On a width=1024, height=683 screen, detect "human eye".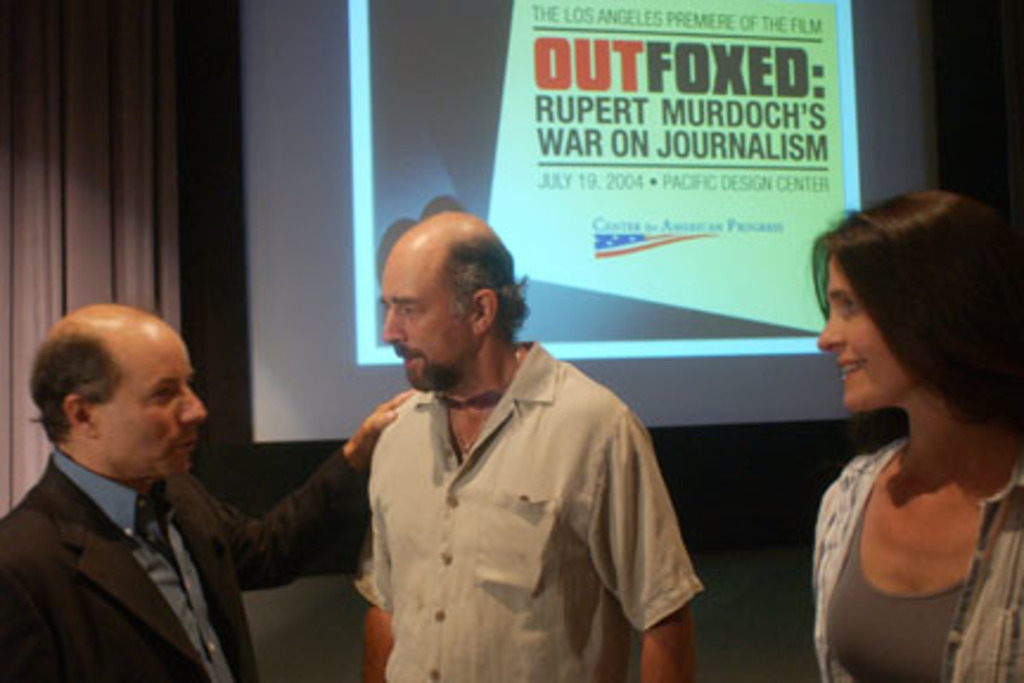
[left=398, top=304, right=427, bottom=325].
